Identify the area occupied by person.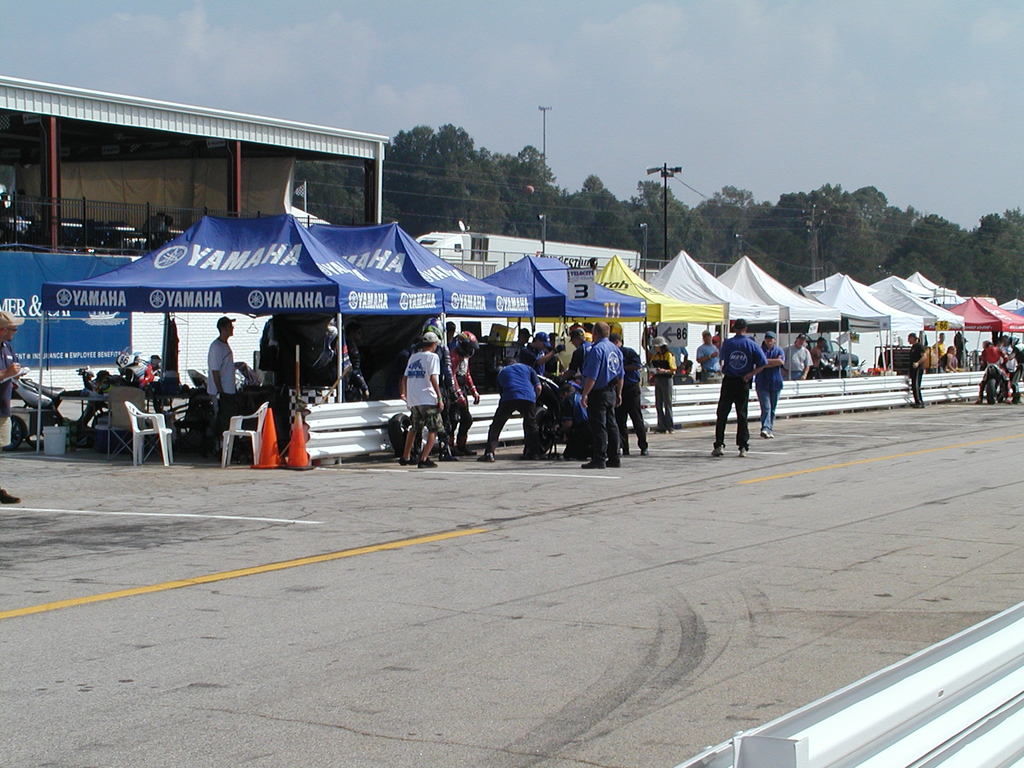
Area: left=645, top=336, right=678, bottom=434.
